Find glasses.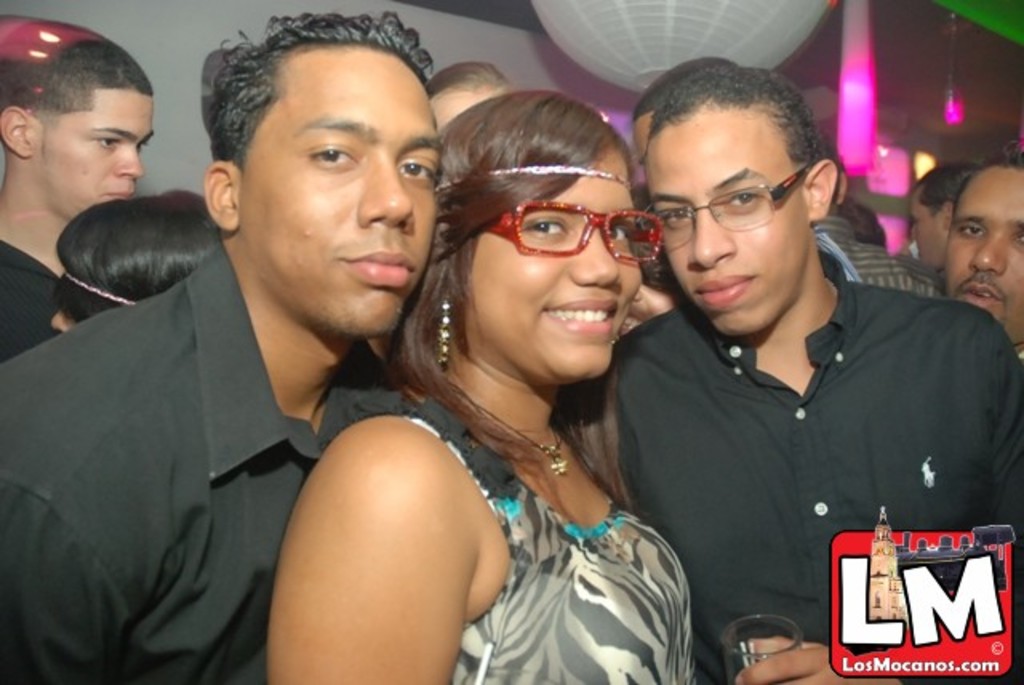
642 163 822 238.
